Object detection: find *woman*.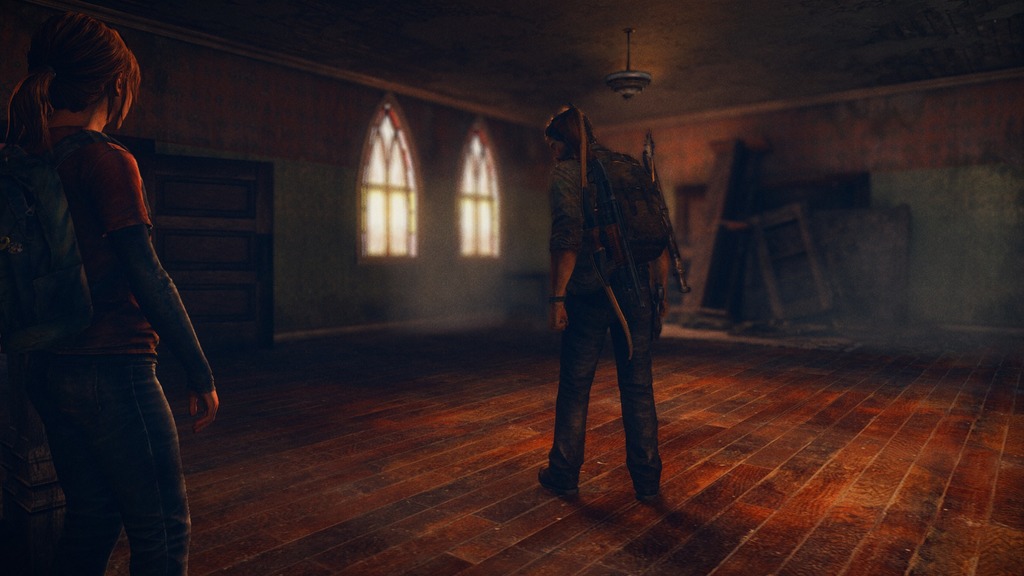
rect(0, 15, 218, 575).
